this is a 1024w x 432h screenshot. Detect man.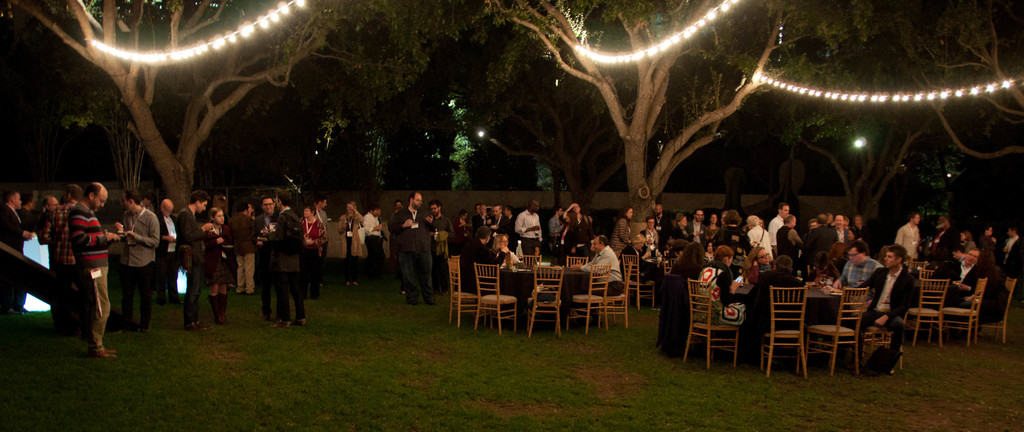
l=831, t=215, r=849, b=245.
